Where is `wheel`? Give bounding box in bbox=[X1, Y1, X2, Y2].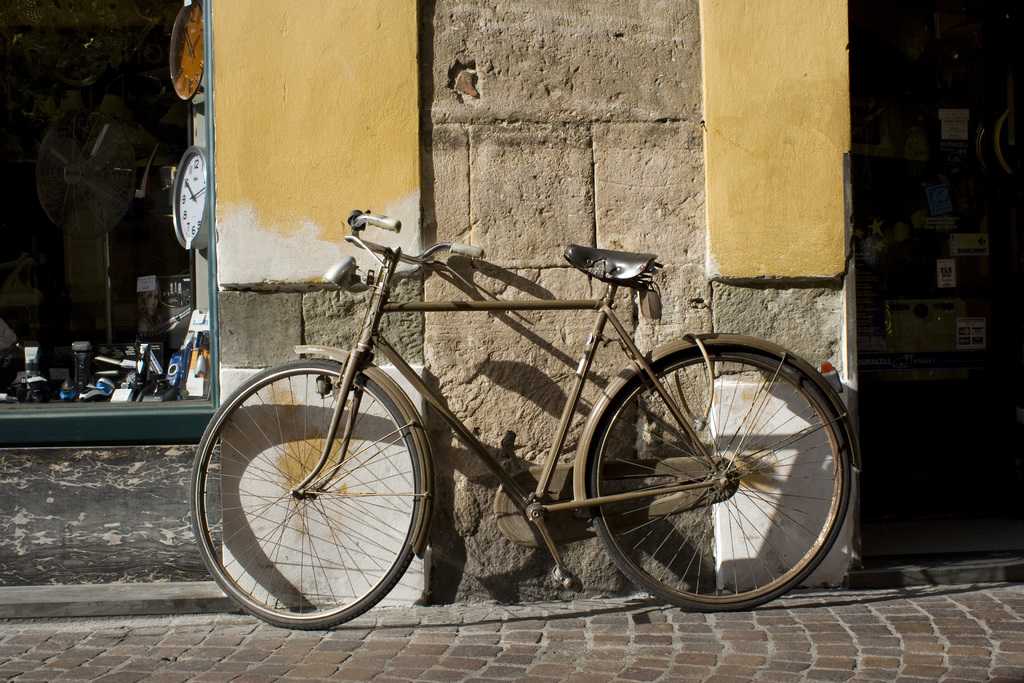
bbox=[582, 344, 857, 609].
